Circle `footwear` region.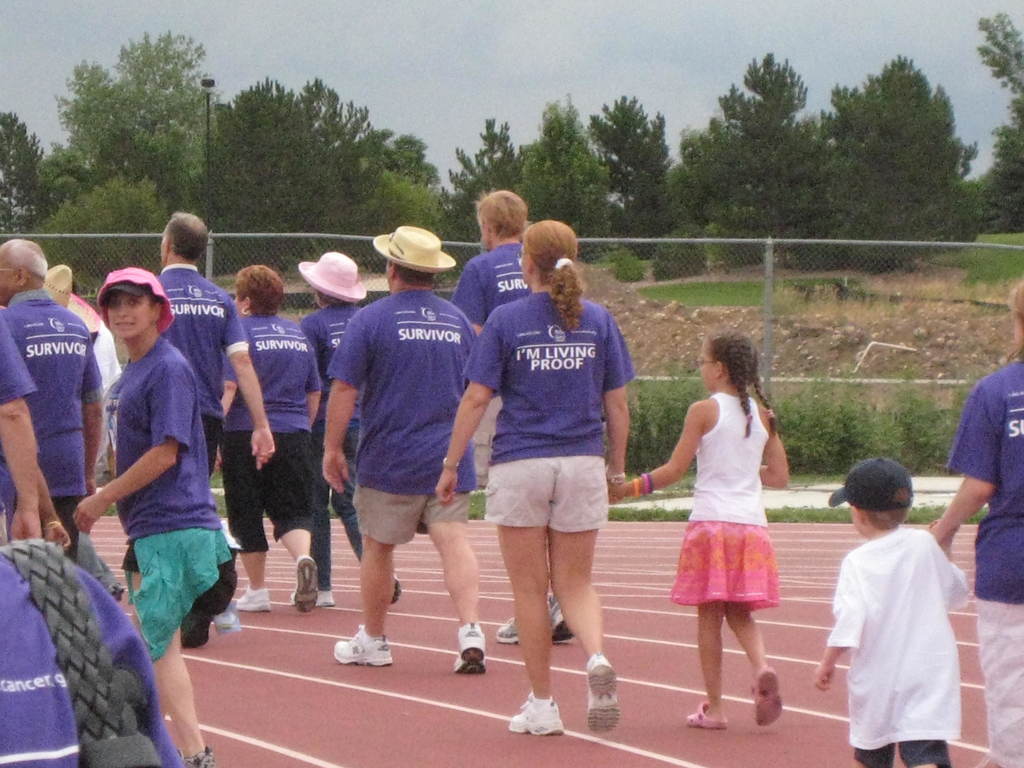
Region: {"left": 390, "top": 576, "right": 399, "bottom": 605}.
